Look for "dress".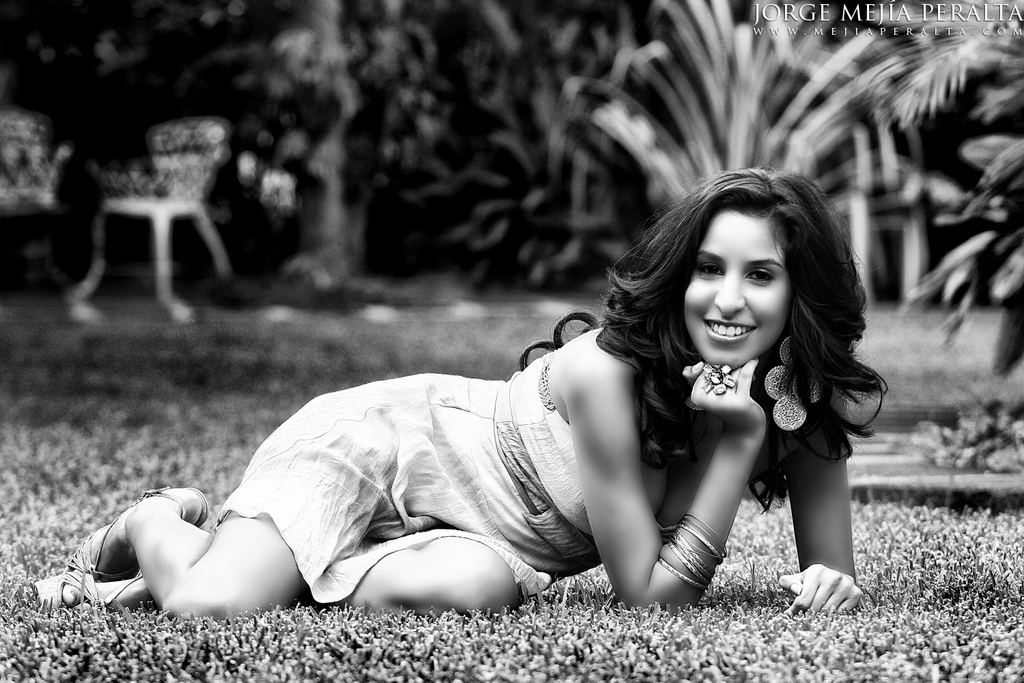
Found: detection(205, 351, 672, 603).
